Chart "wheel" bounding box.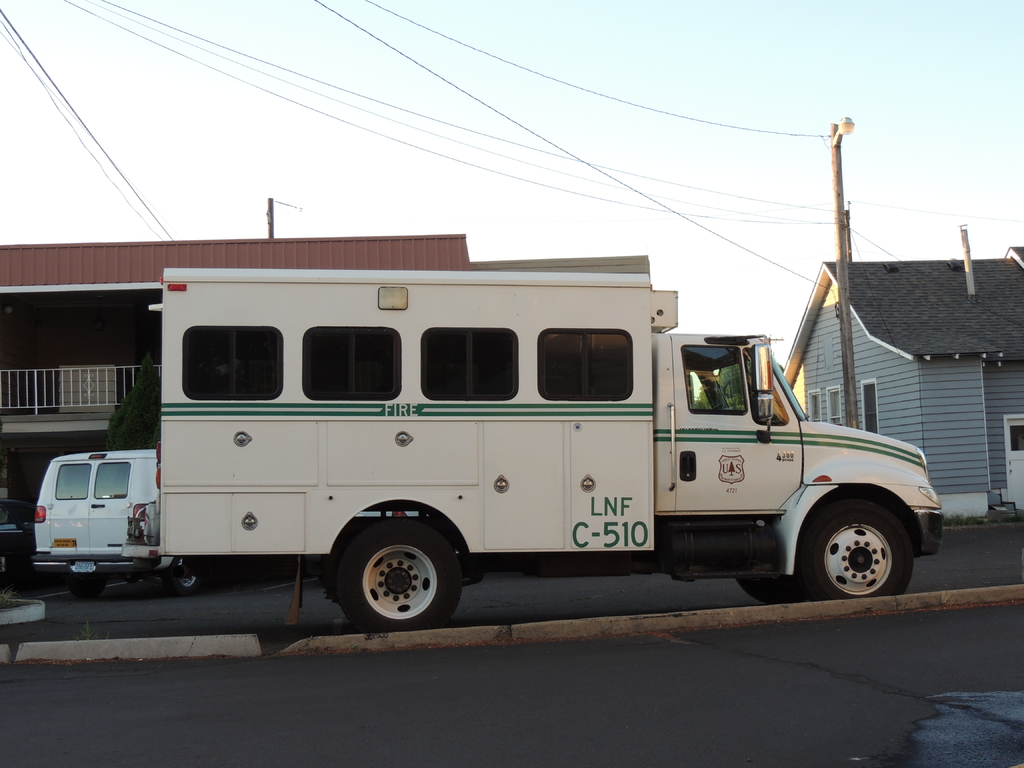
Charted: 324/524/466/628.
